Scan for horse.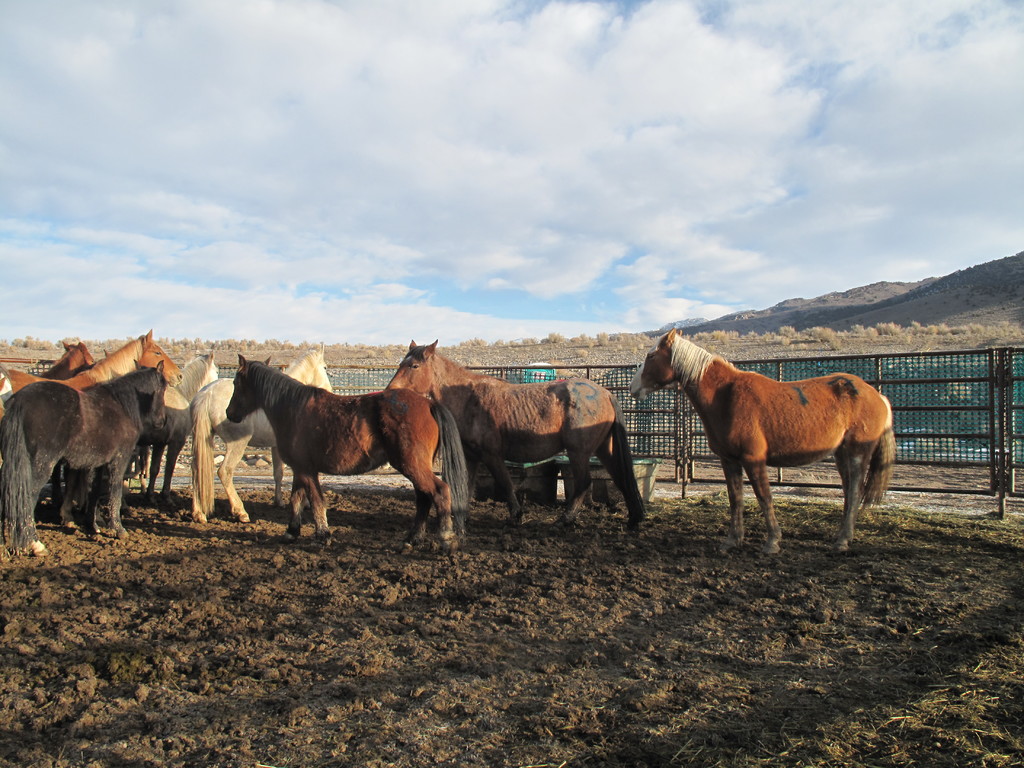
Scan result: BBox(632, 324, 896, 556).
